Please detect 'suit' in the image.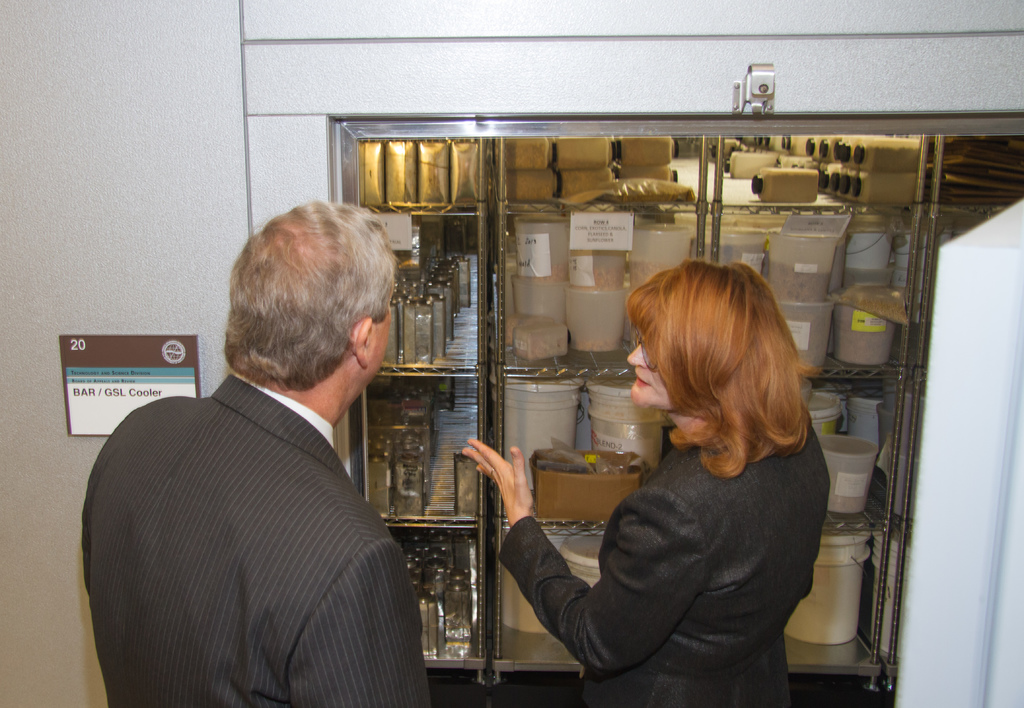
bbox=[77, 374, 431, 706].
